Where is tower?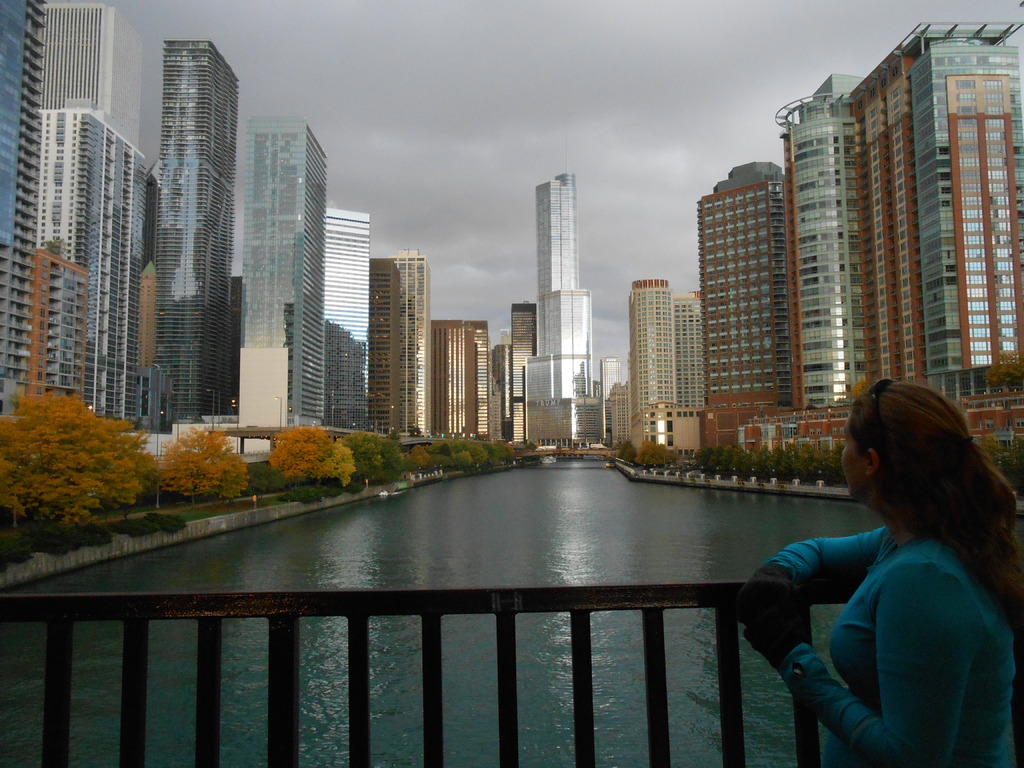
bbox(325, 203, 371, 433).
